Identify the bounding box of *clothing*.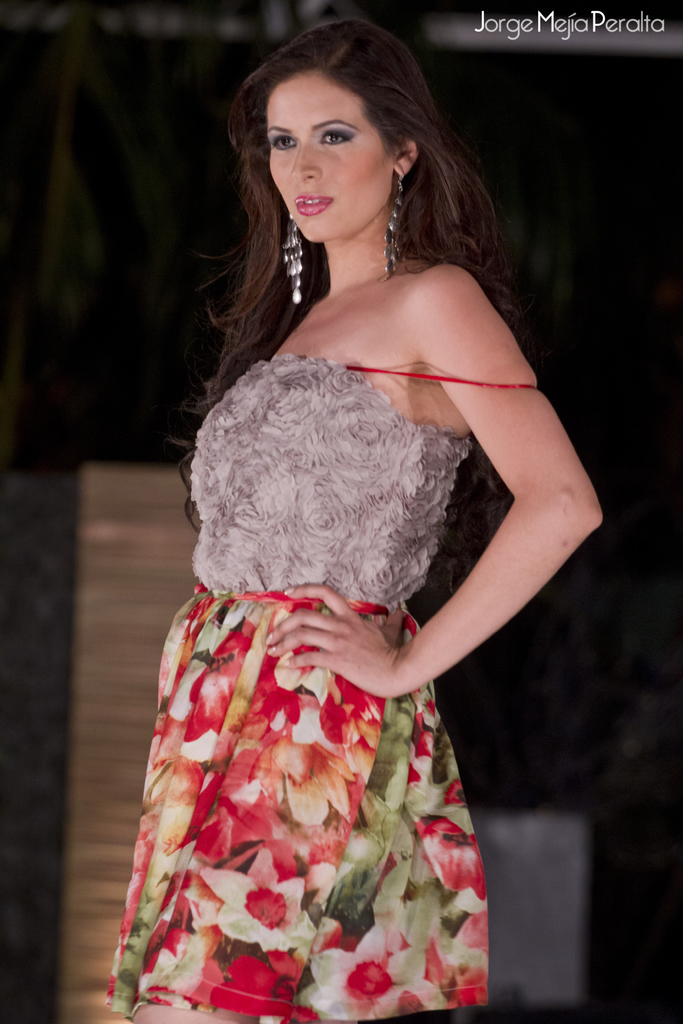
(138,328,548,988).
